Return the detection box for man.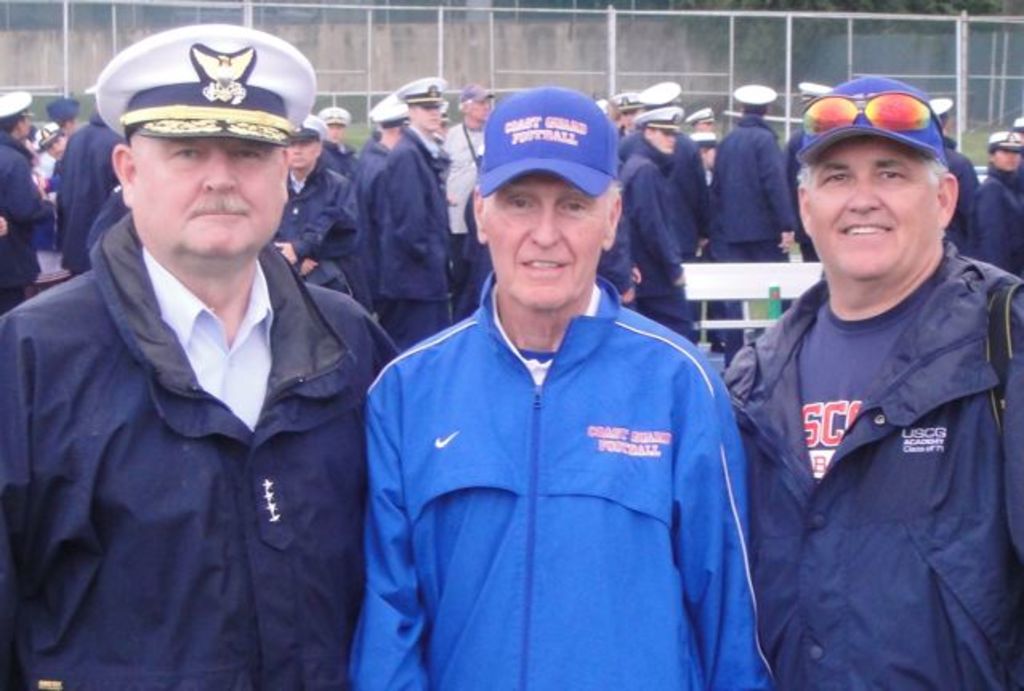
pyautogui.locateOnScreen(421, 79, 495, 268).
